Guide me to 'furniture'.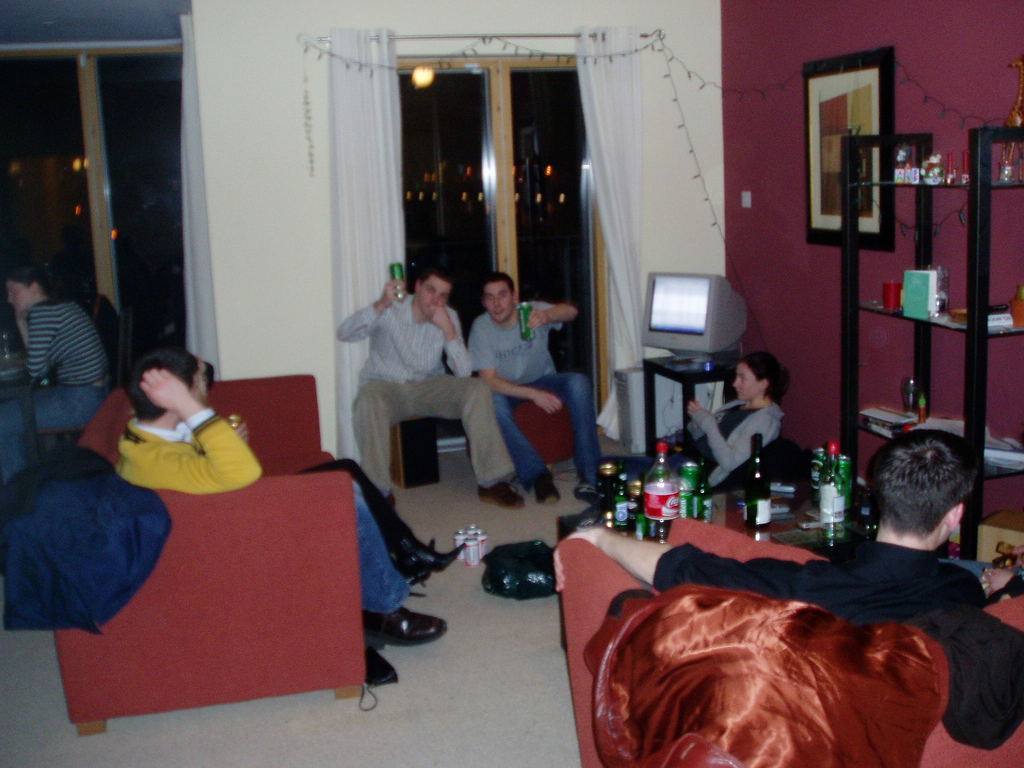
Guidance: pyautogui.locateOnScreen(466, 390, 577, 468).
